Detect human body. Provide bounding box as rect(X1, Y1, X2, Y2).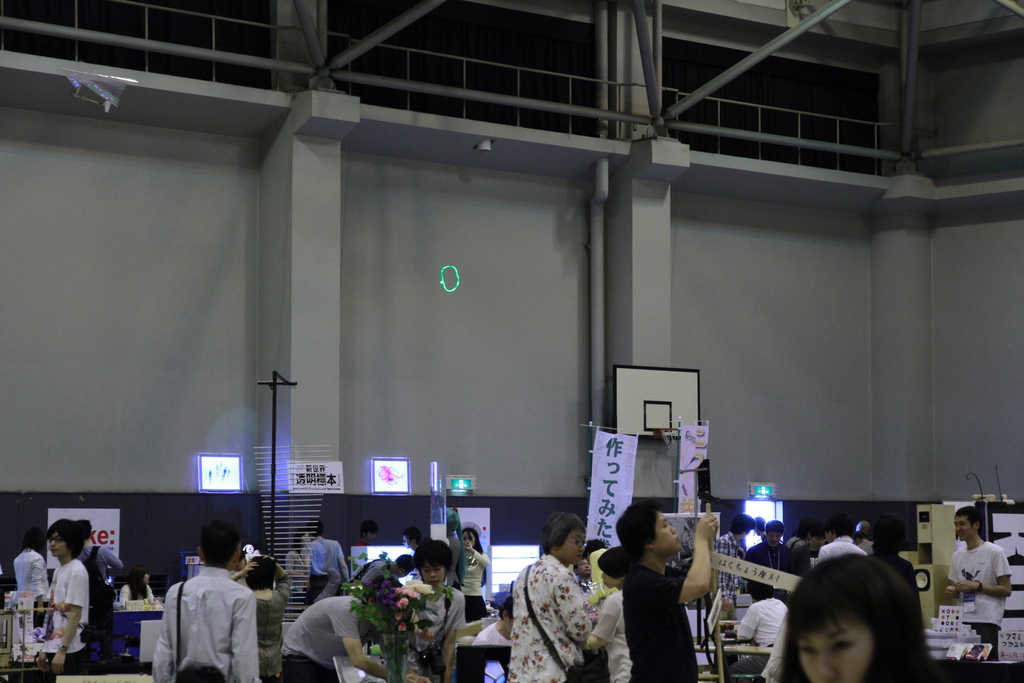
rect(82, 544, 122, 657).
